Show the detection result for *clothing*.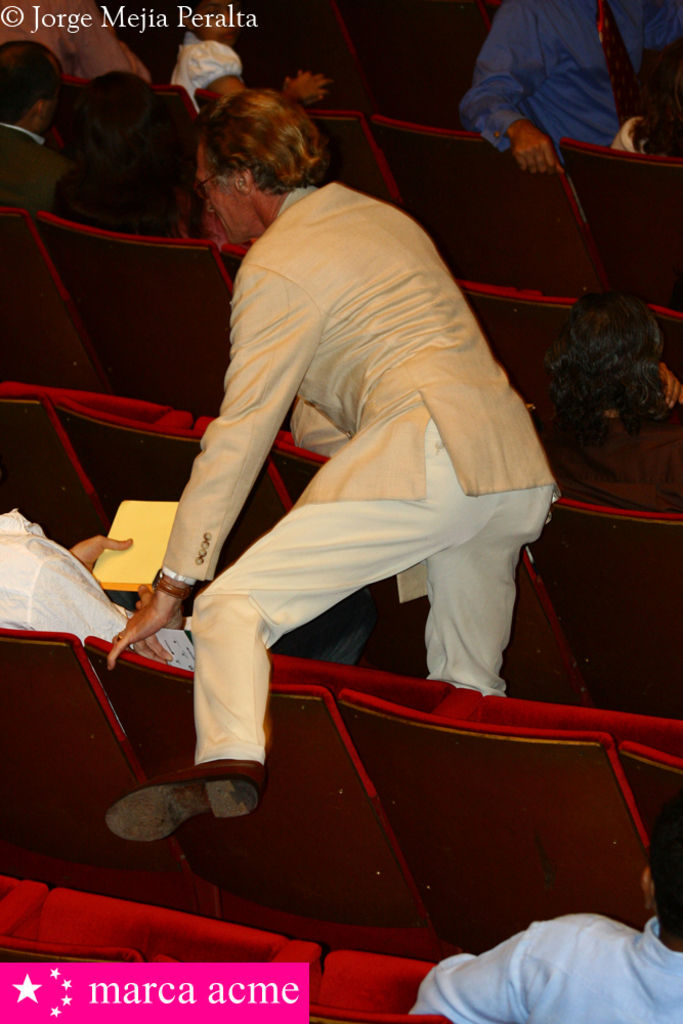
[0, 504, 176, 669].
